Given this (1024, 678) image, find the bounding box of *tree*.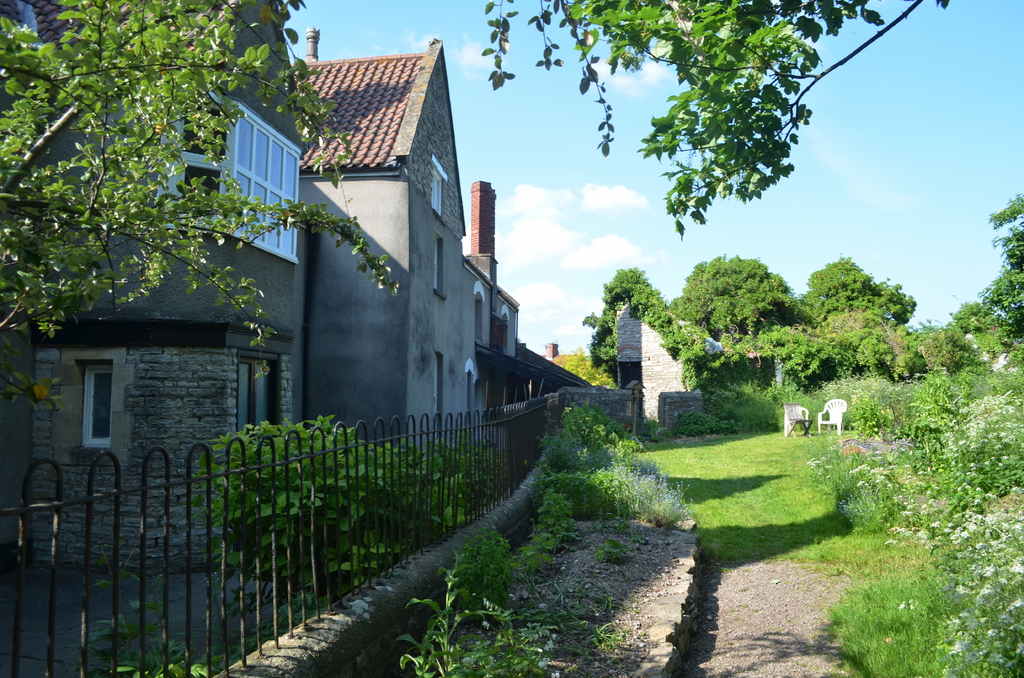
x1=945, y1=293, x2=997, y2=340.
